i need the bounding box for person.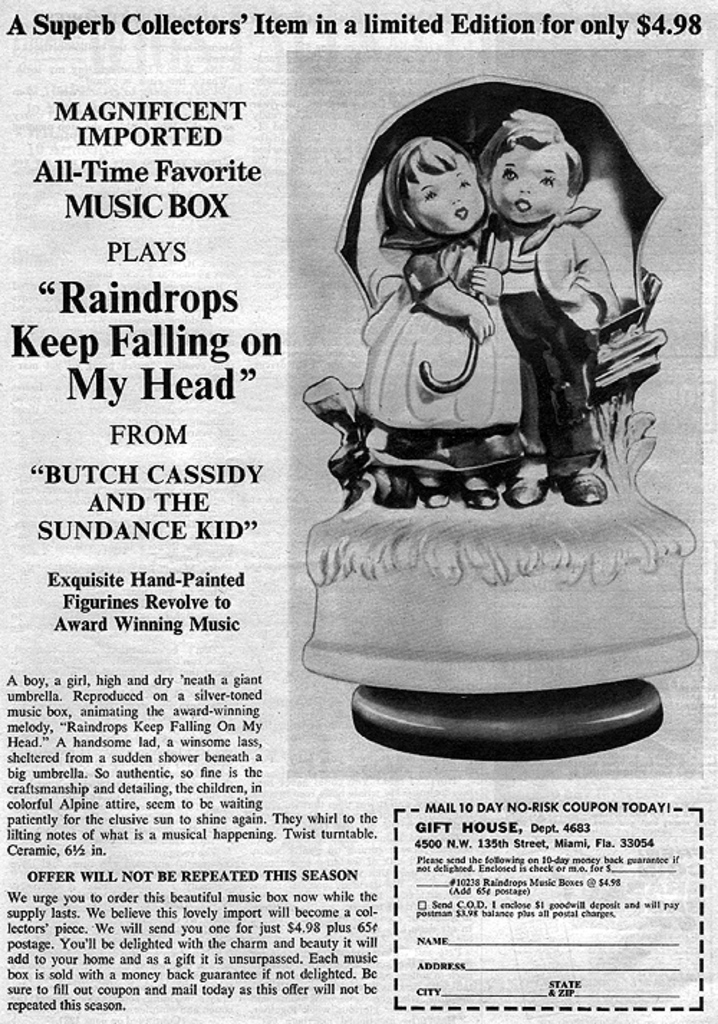
Here it is: x1=353 y1=136 x2=510 y2=508.
